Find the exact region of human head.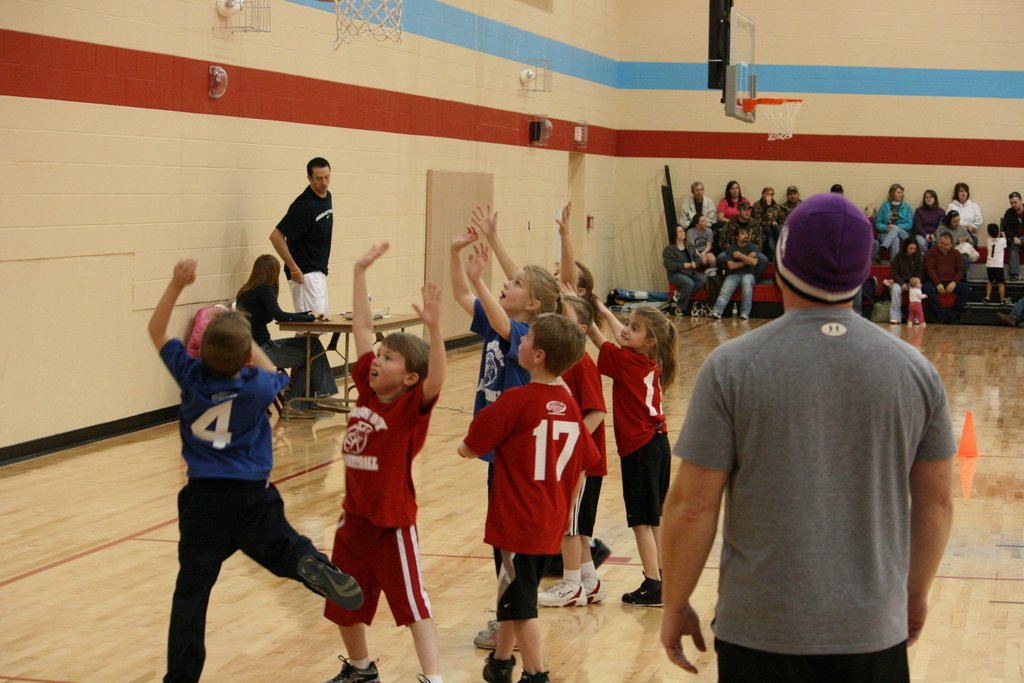
Exact region: pyautogui.locateOnScreen(726, 181, 740, 199).
